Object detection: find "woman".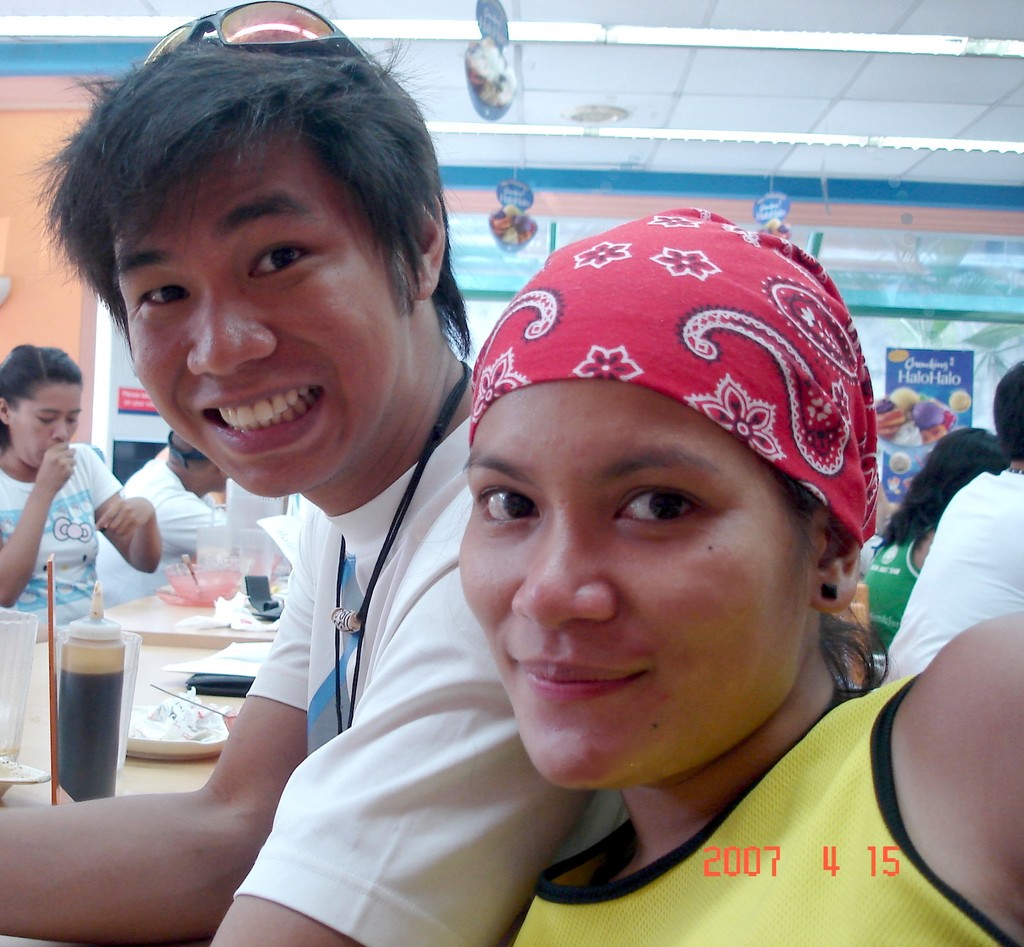
(x1=452, y1=202, x2=1023, y2=946).
